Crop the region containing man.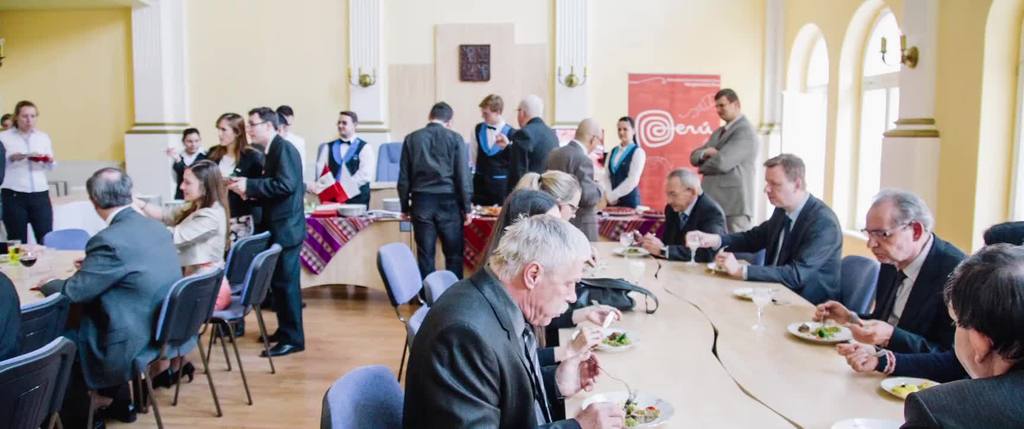
Crop region: detection(635, 168, 732, 259).
